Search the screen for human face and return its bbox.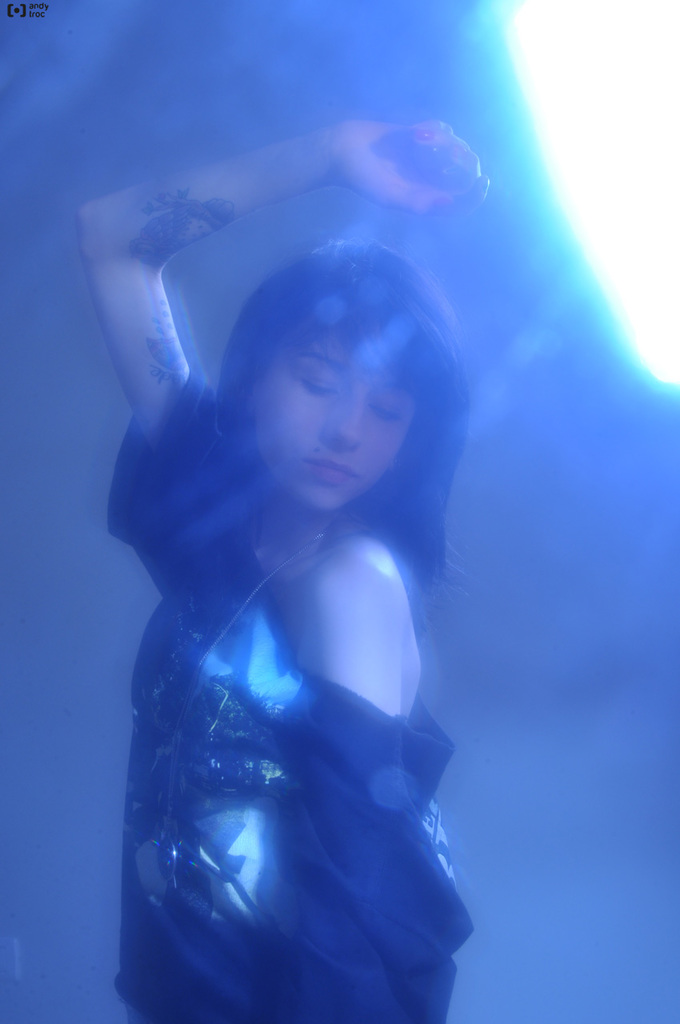
Found: (left=258, top=330, right=413, bottom=510).
